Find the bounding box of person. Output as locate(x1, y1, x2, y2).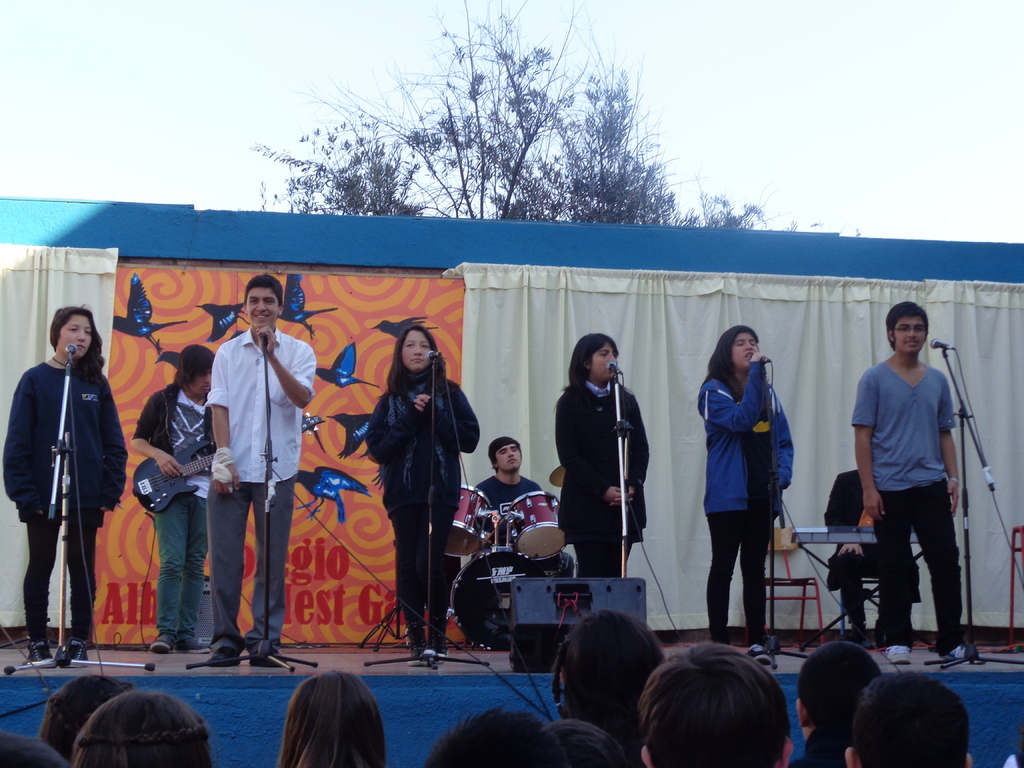
locate(73, 694, 212, 767).
